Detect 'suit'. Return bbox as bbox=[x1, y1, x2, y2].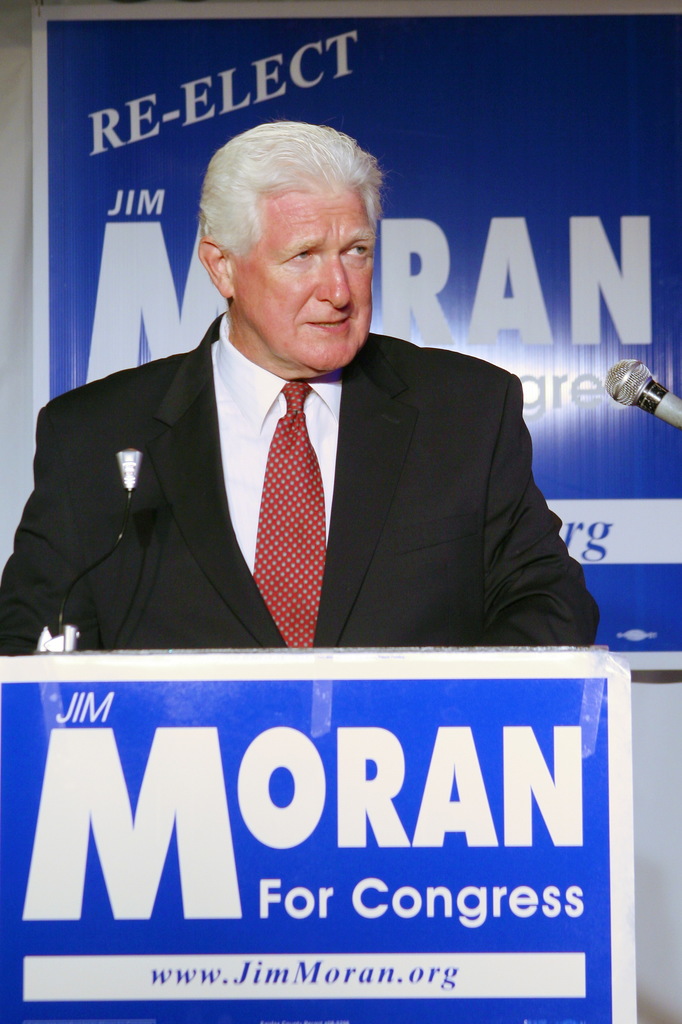
bbox=[31, 286, 580, 863].
